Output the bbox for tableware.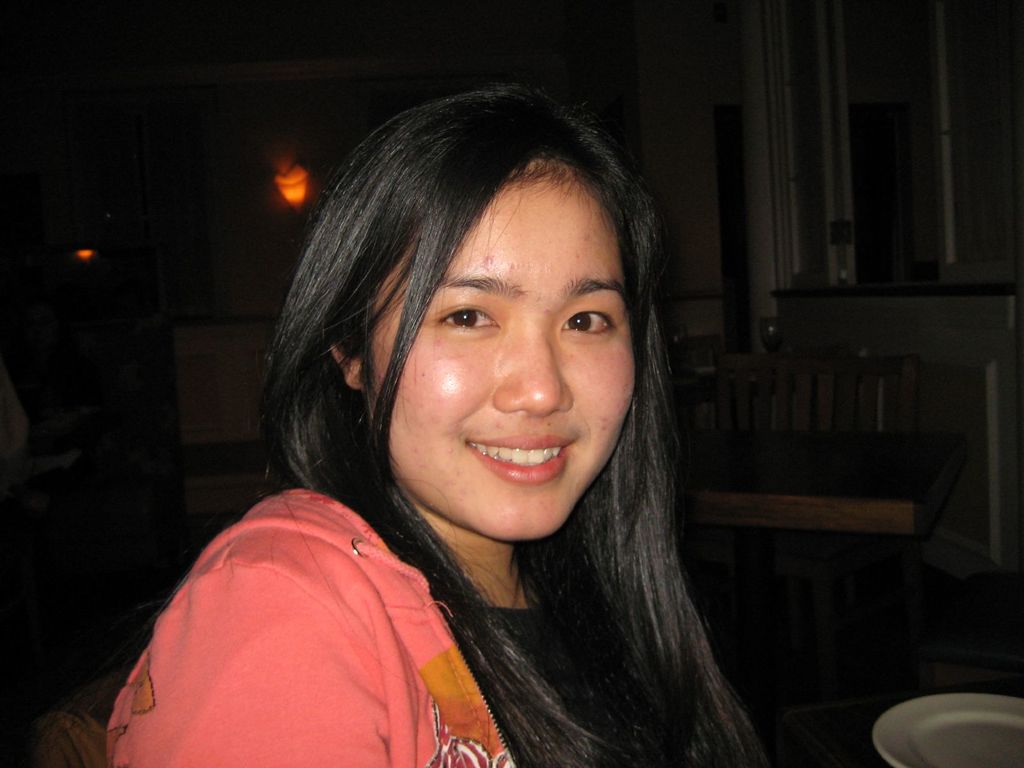
872, 691, 1023, 767.
